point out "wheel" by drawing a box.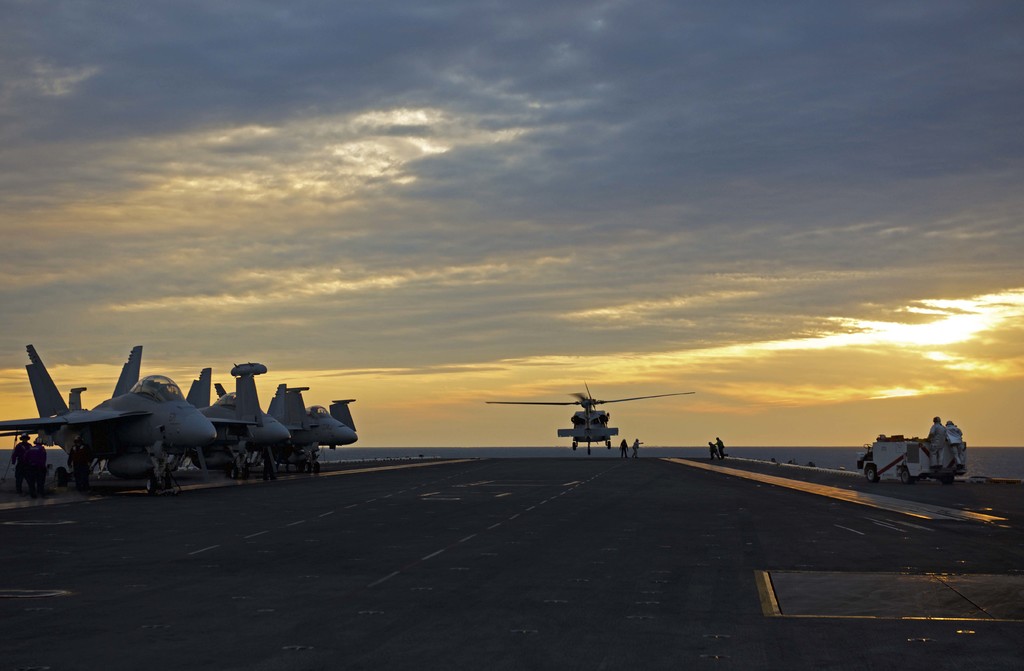
164/476/171/490.
